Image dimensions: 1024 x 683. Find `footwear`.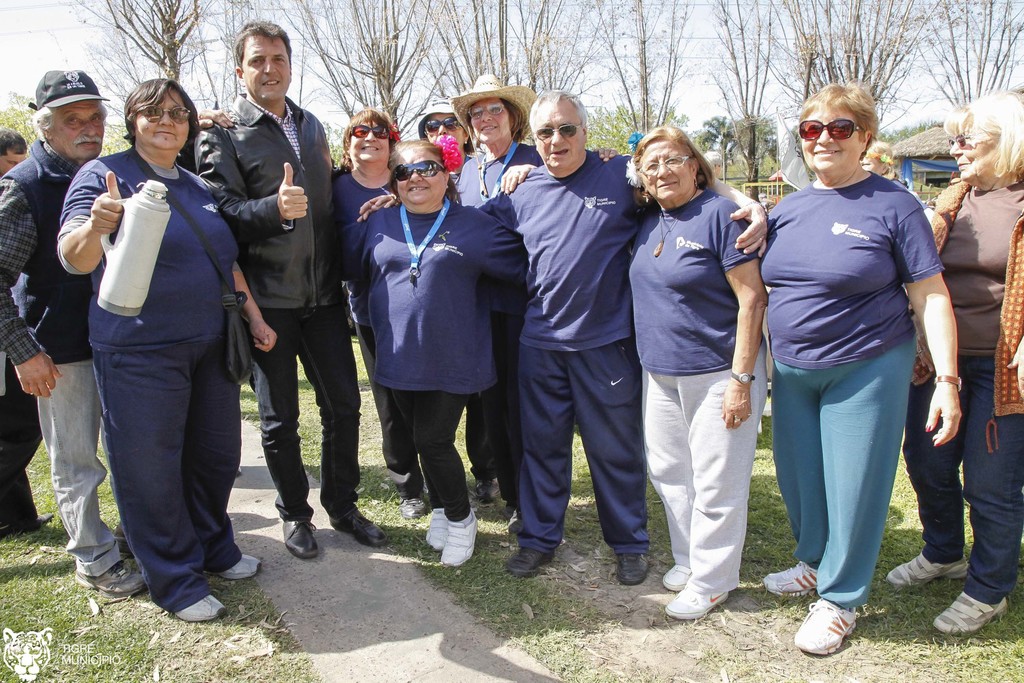
bbox=(666, 582, 727, 619).
